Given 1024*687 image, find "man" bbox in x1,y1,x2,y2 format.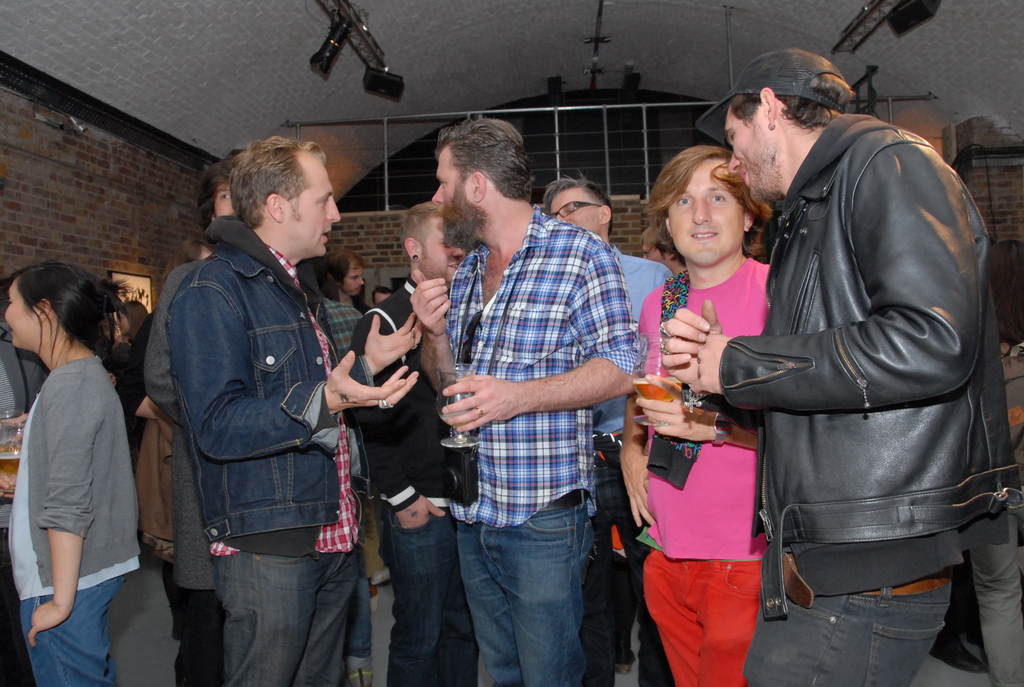
657,49,1014,686.
